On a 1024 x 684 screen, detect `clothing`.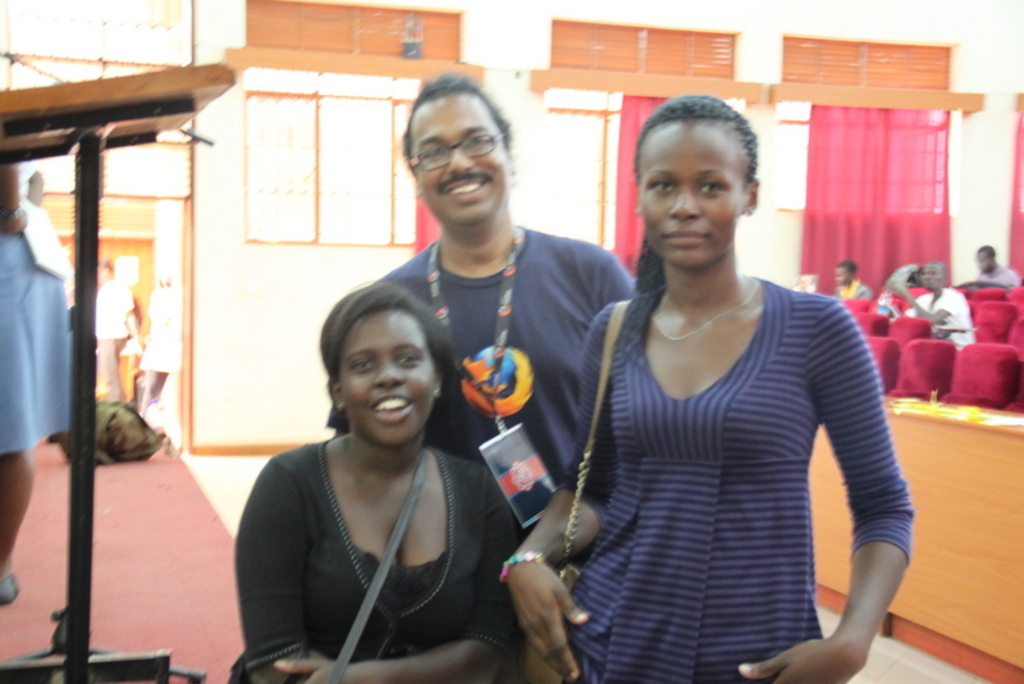
<region>904, 288, 973, 345</region>.
